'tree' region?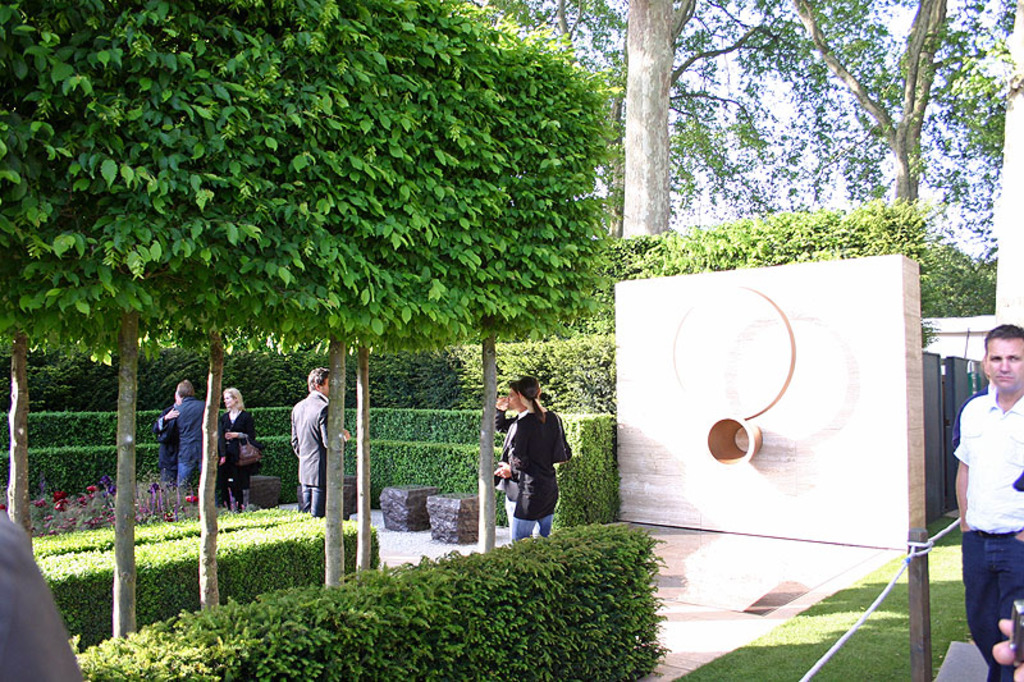
{"left": 616, "top": 0, "right": 710, "bottom": 256}
